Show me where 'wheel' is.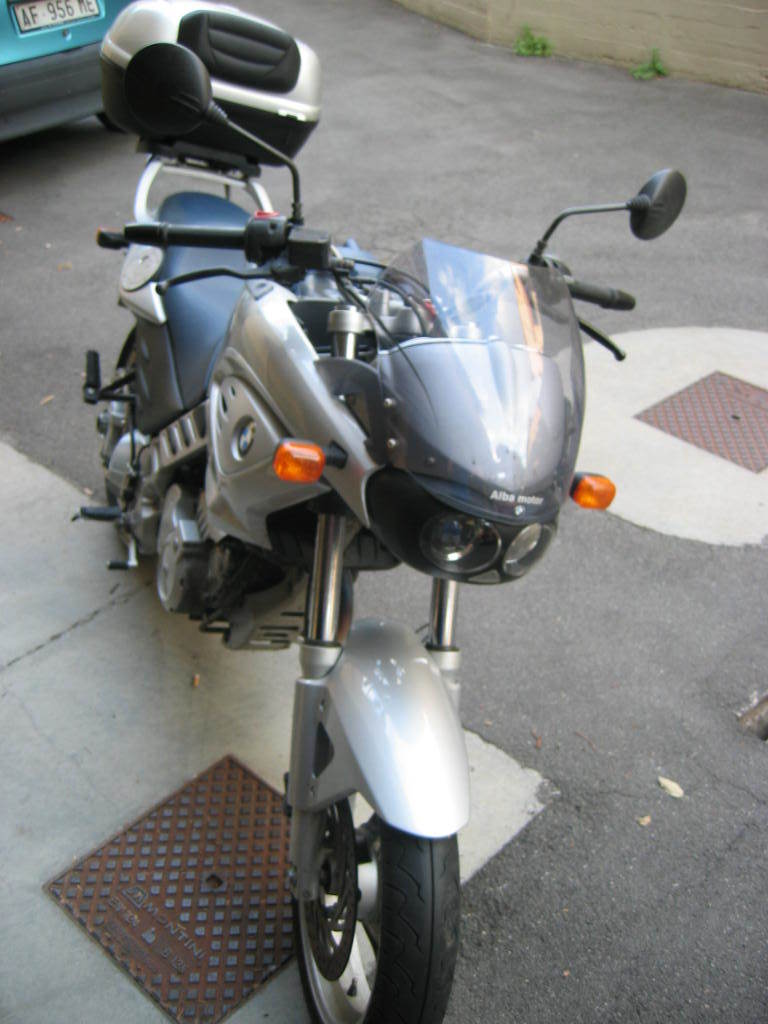
'wheel' is at <box>280,681,454,1008</box>.
